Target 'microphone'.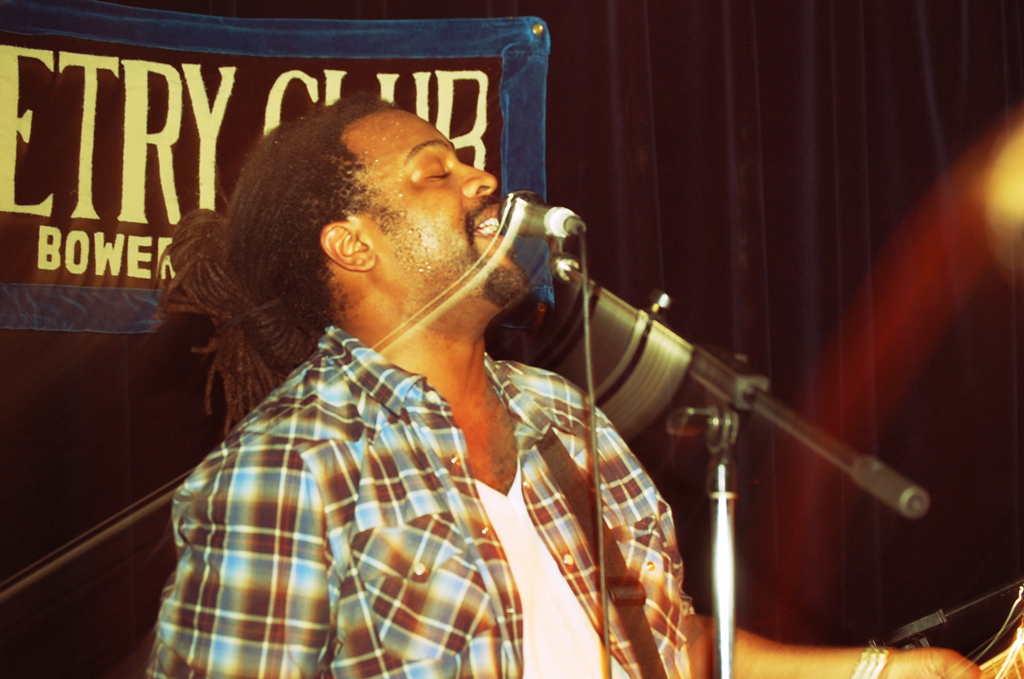
Target region: [x1=487, y1=181, x2=590, y2=250].
